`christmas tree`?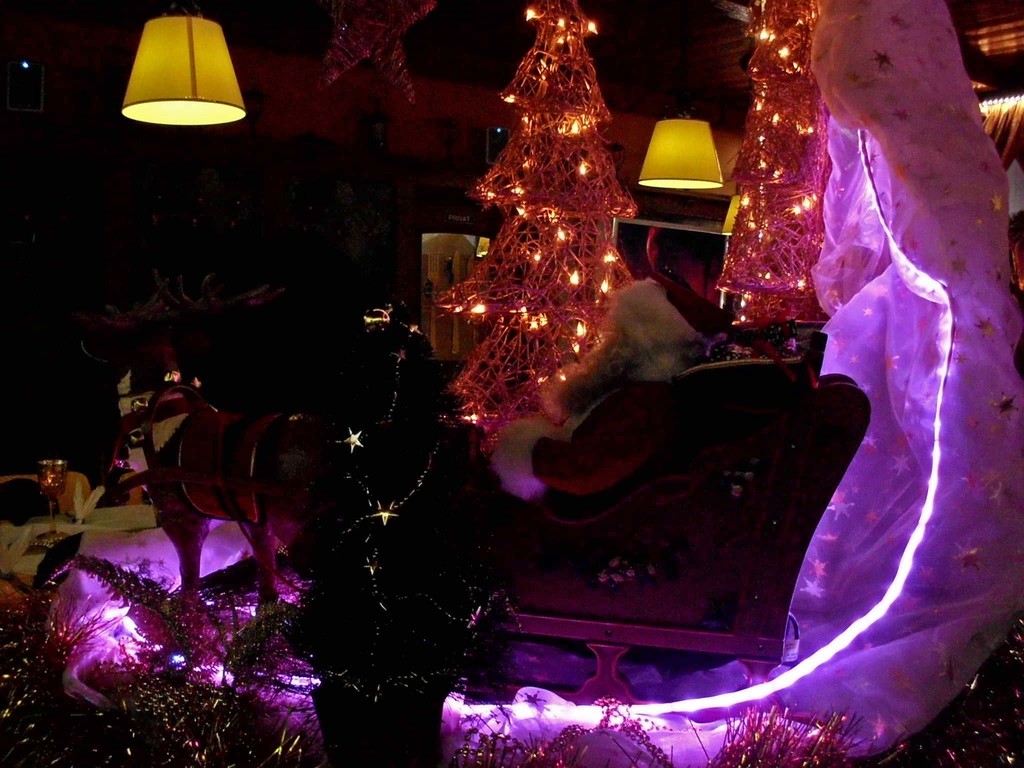
{"x1": 433, "y1": 0, "x2": 650, "y2": 467}
